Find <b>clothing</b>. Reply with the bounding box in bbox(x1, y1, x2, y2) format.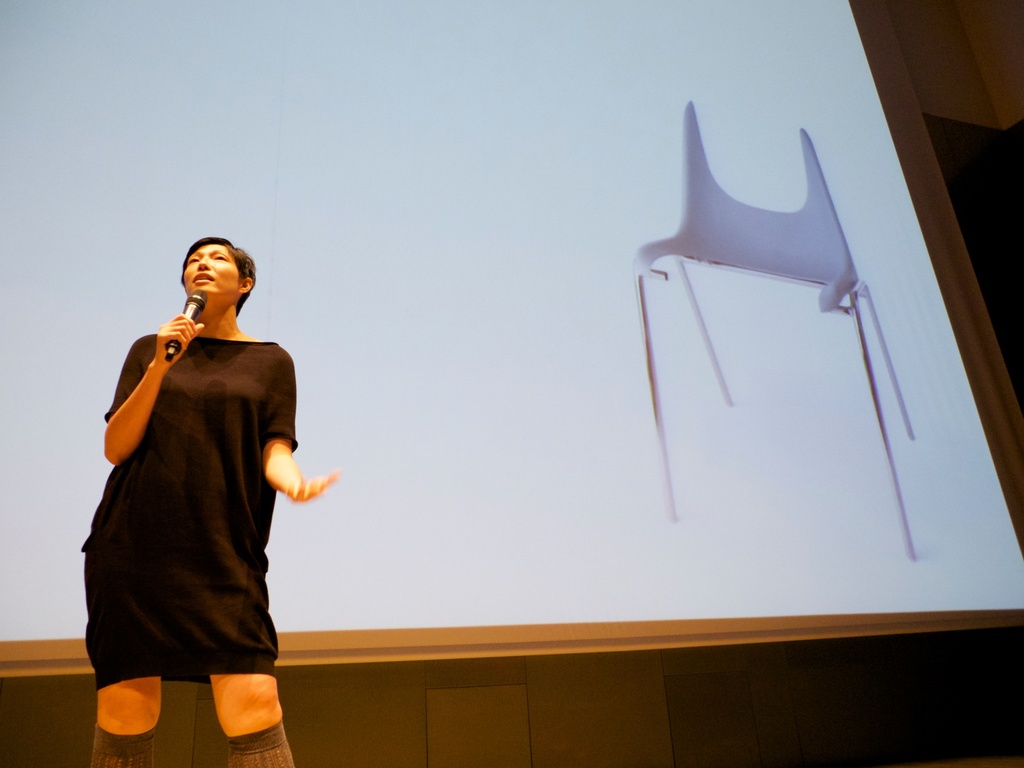
bbox(76, 337, 298, 696).
